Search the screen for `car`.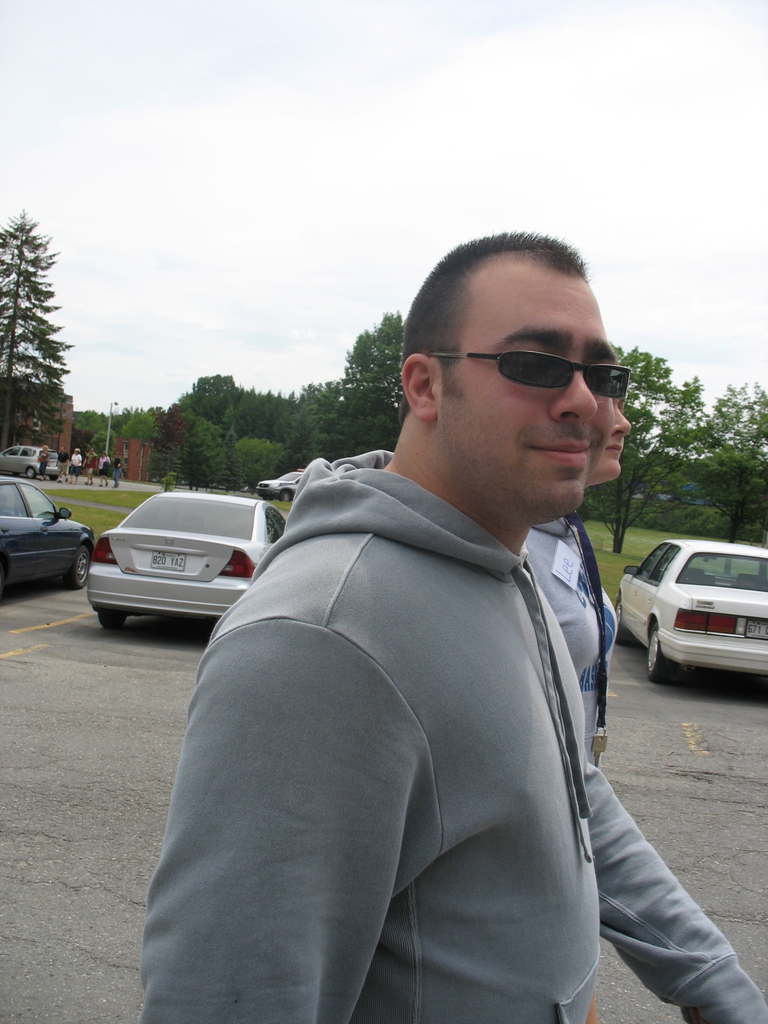
Found at left=602, top=538, right=767, bottom=684.
